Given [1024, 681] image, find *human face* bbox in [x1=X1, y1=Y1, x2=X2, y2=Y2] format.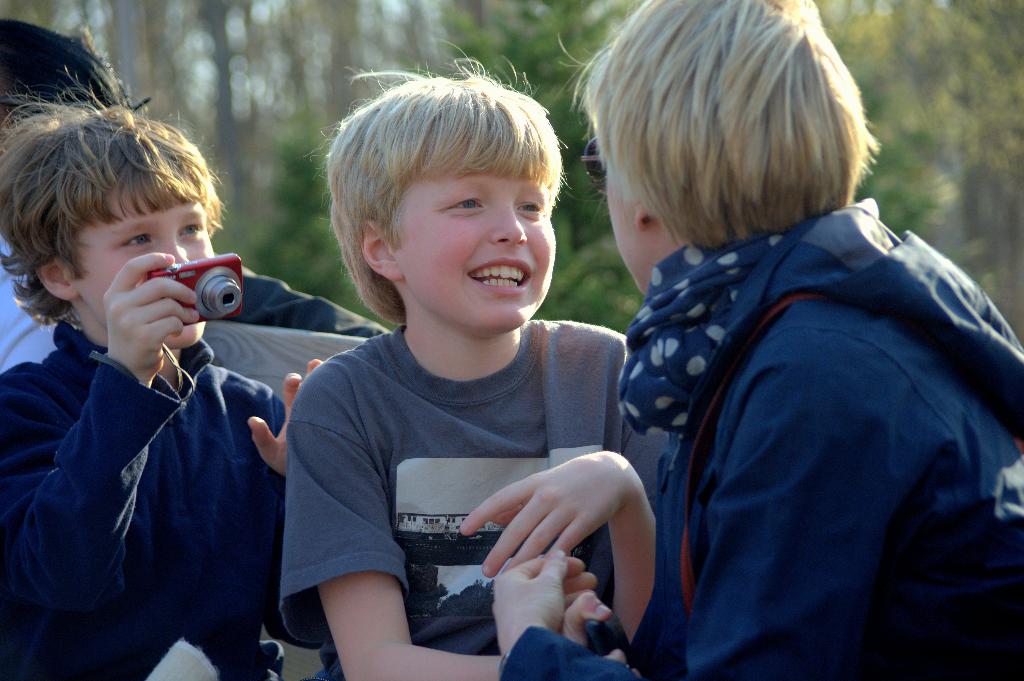
[x1=394, y1=175, x2=557, y2=333].
